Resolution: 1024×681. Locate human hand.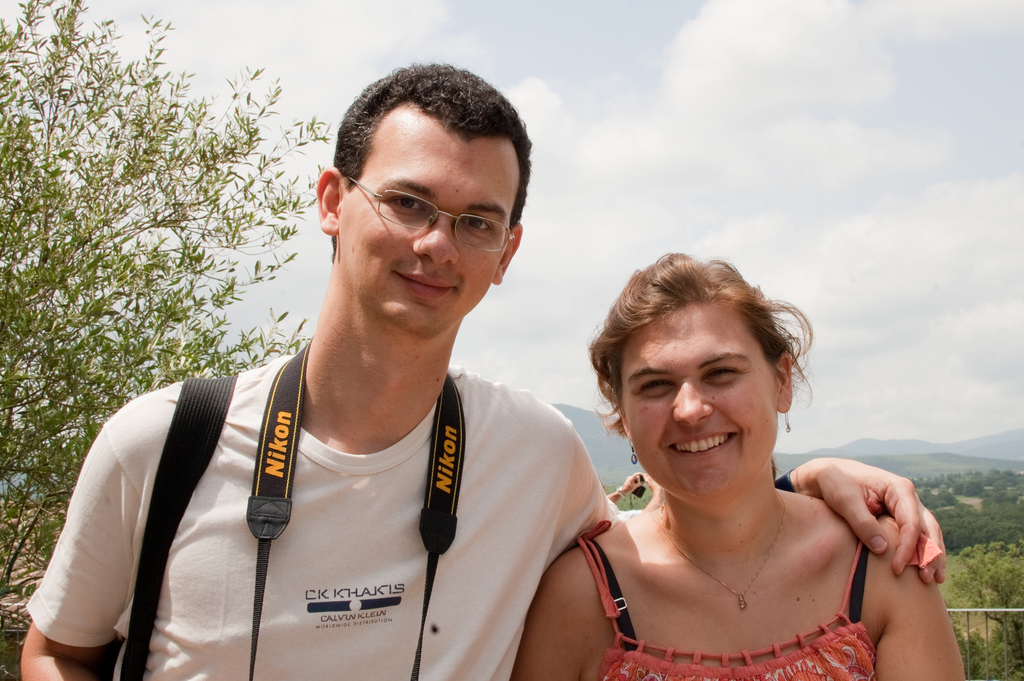
locate(789, 449, 941, 600).
